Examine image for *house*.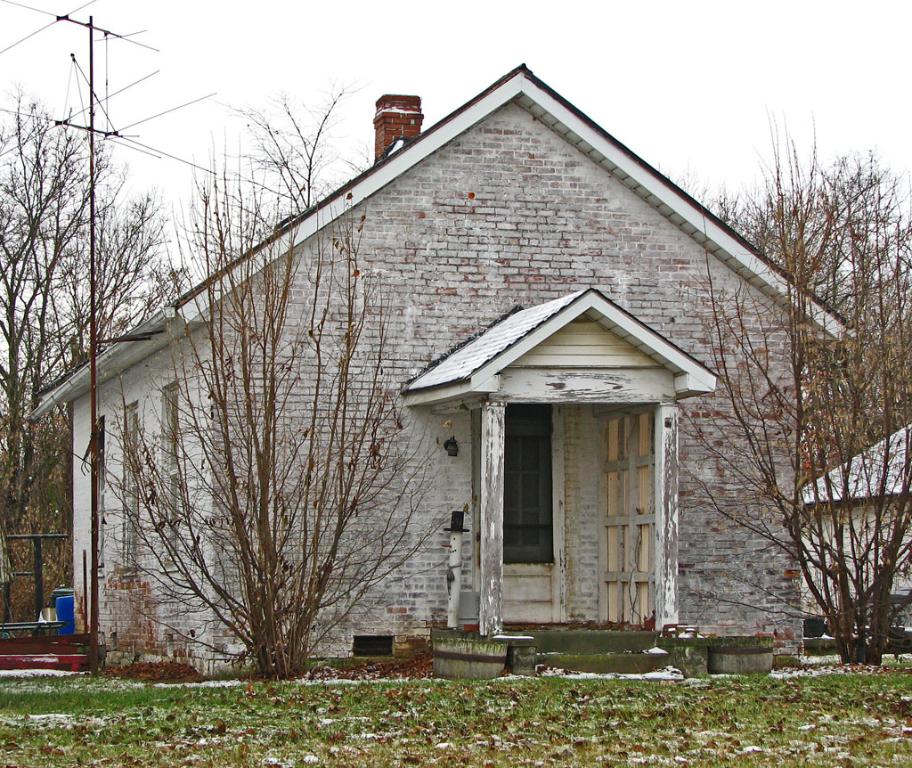
Examination result: bbox=(70, 61, 786, 707).
